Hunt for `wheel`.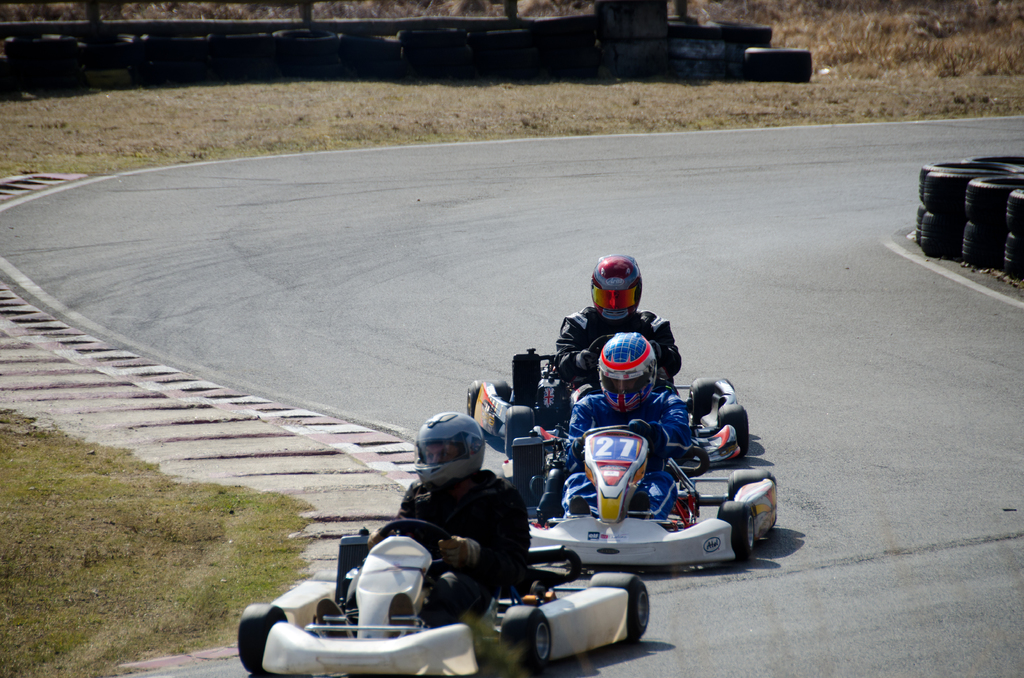
Hunted down at Rect(687, 374, 720, 423).
